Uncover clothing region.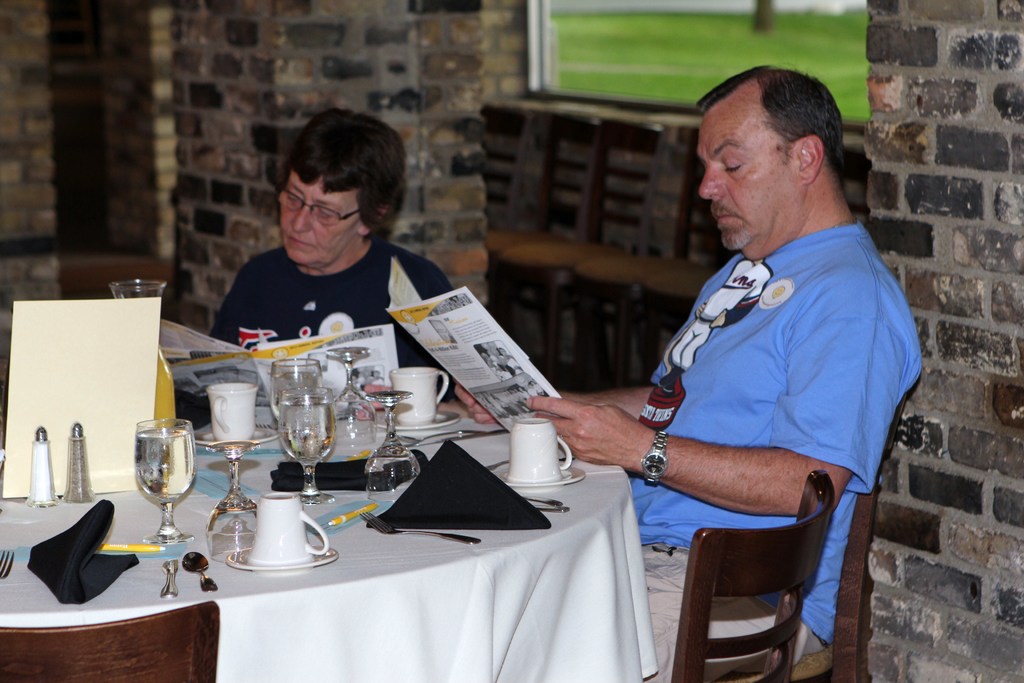
Uncovered: detection(212, 243, 451, 350).
